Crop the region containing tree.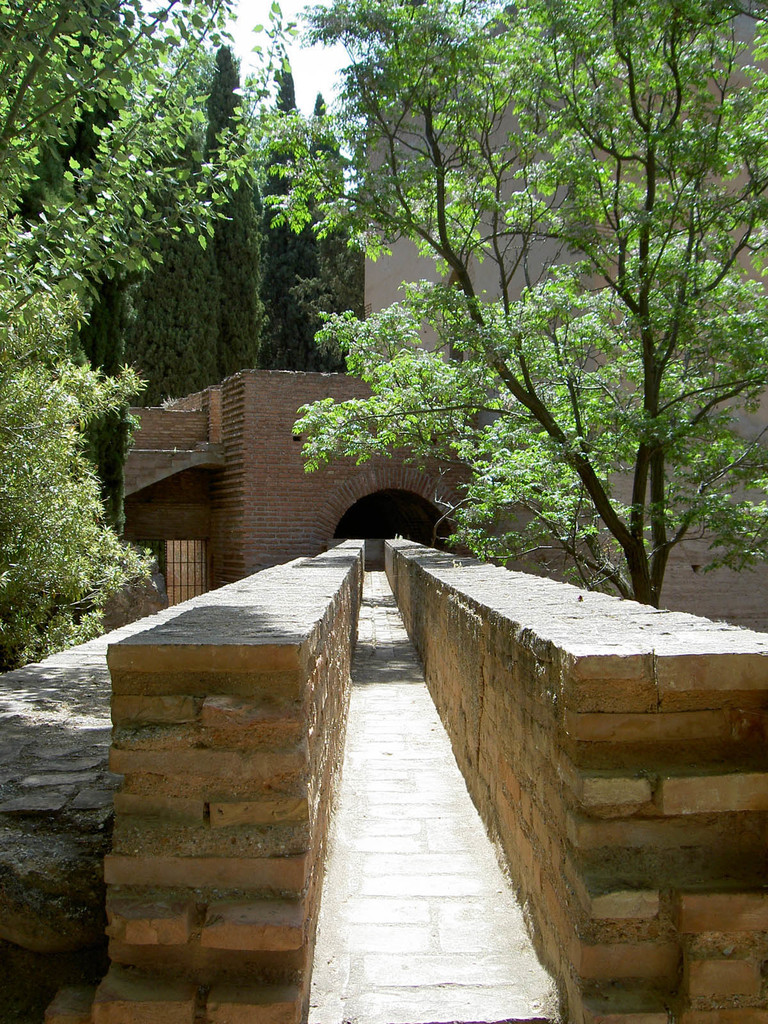
Crop region: bbox=[104, 106, 218, 534].
